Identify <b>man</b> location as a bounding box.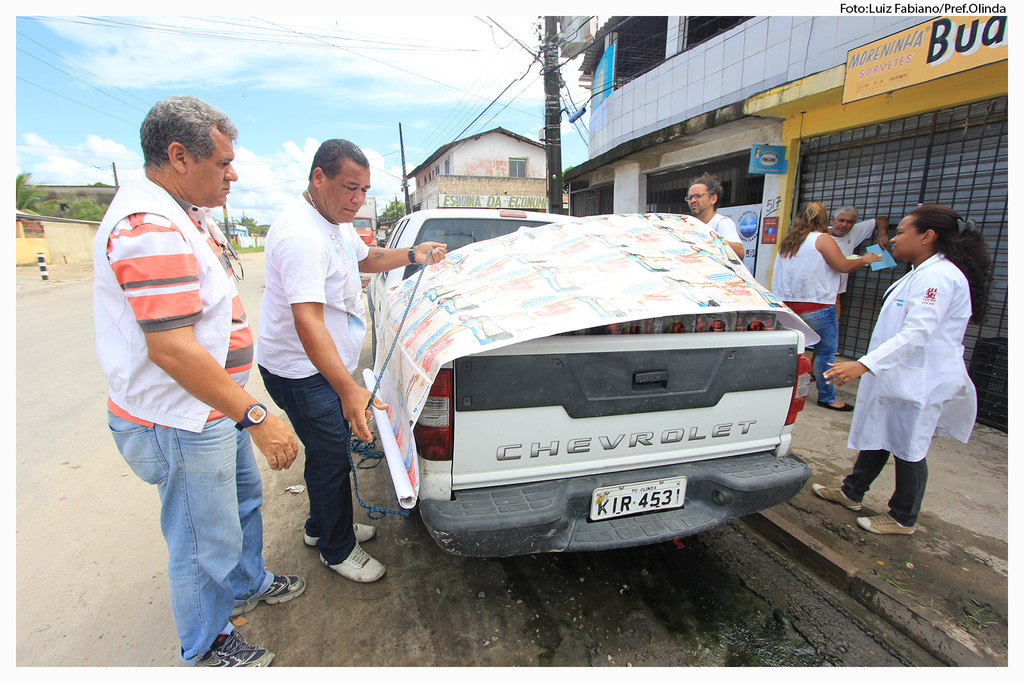
95,86,285,647.
